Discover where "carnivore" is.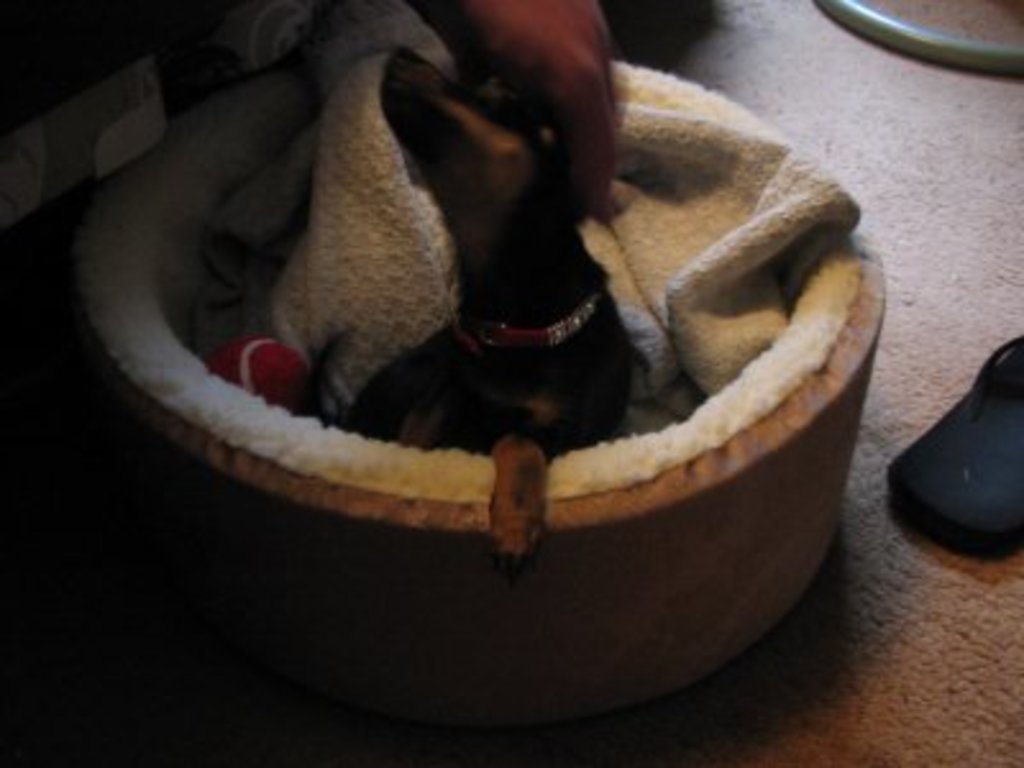
Discovered at 305/49/668/589.
